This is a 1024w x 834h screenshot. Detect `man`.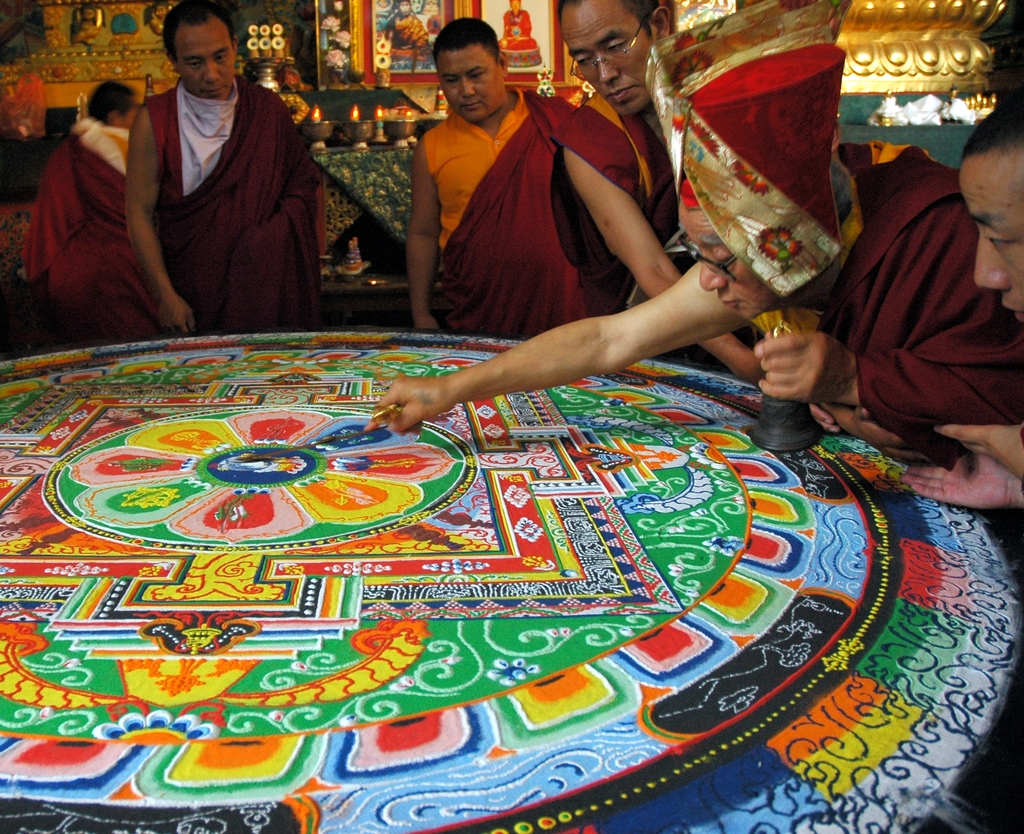
box=[552, 0, 765, 390].
